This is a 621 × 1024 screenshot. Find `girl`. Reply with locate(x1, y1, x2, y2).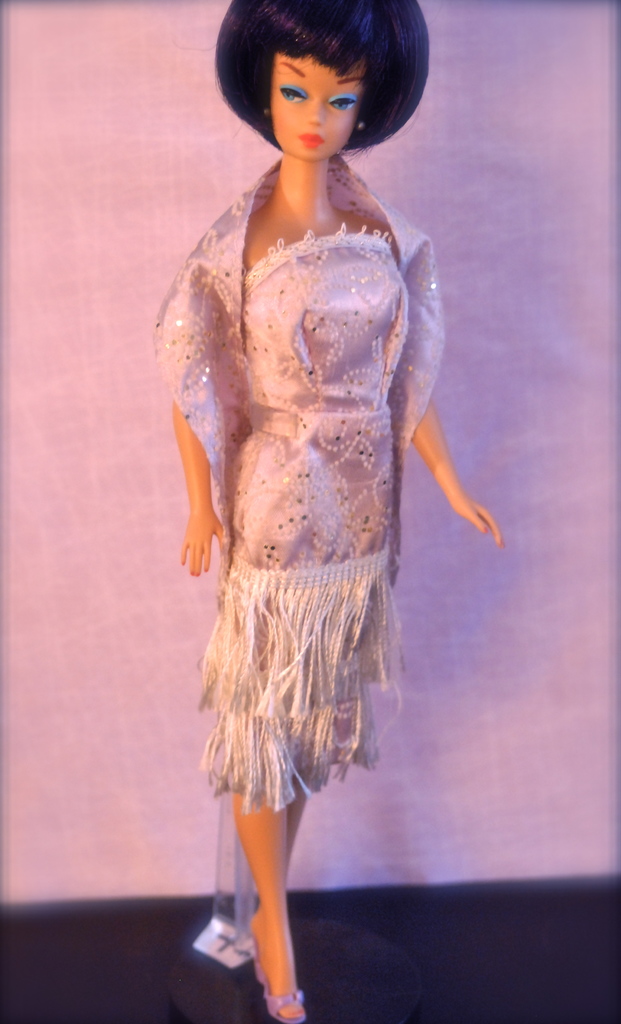
locate(151, 0, 501, 1023).
